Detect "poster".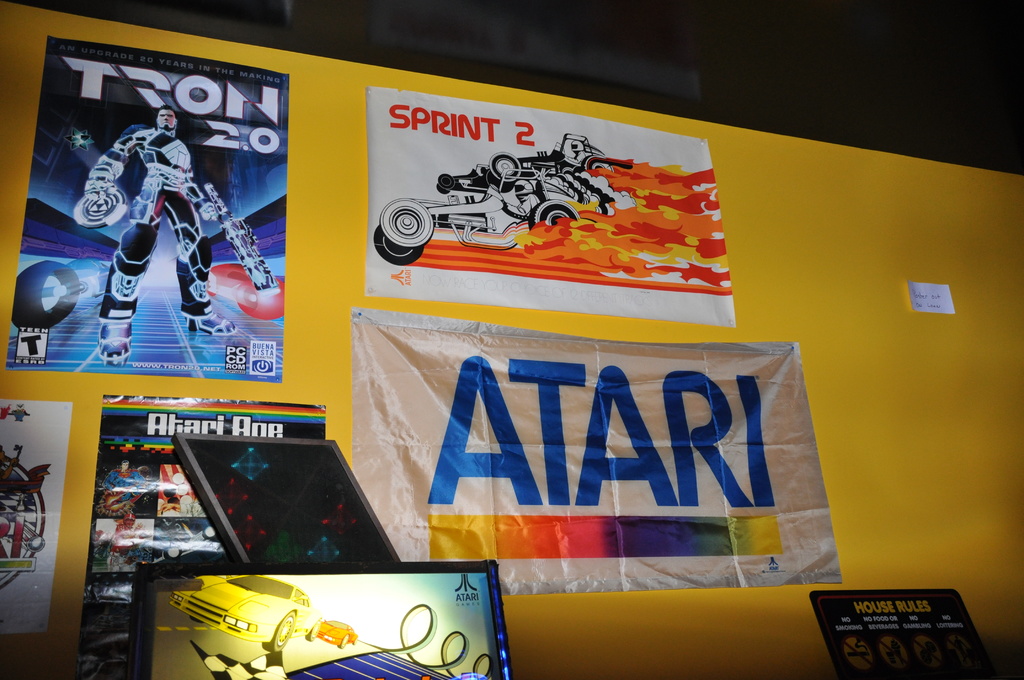
Detected at BBox(0, 403, 74, 637).
